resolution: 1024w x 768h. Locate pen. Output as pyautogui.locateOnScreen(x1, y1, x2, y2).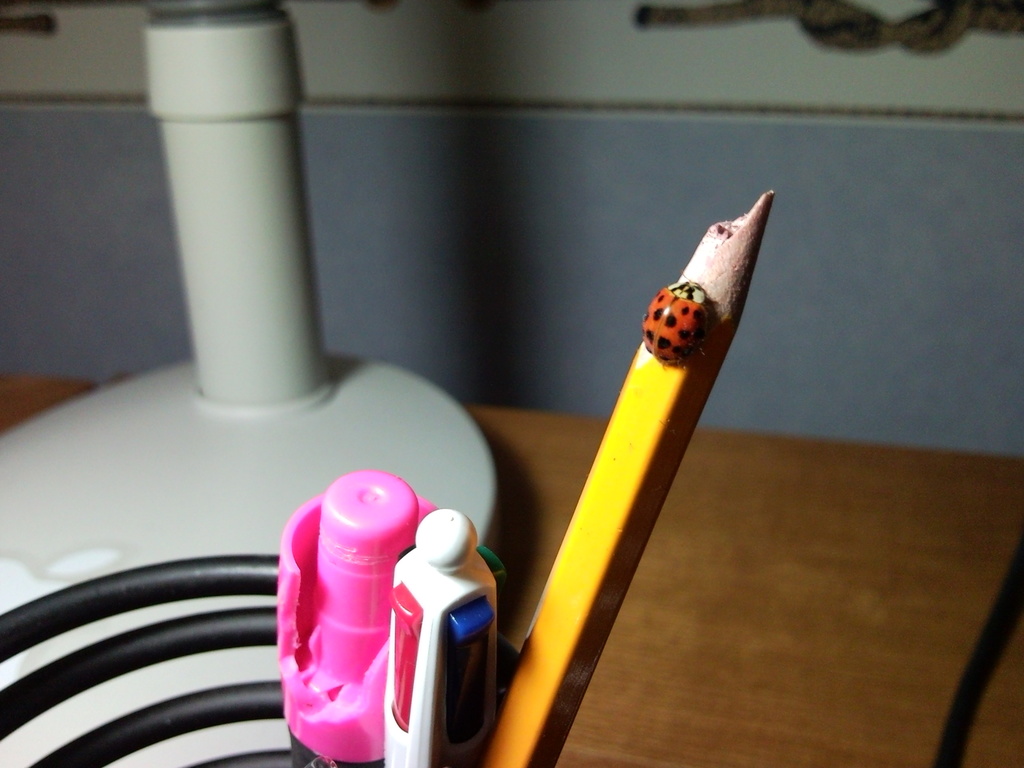
pyautogui.locateOnScreen(380, 504, 511, 767).
